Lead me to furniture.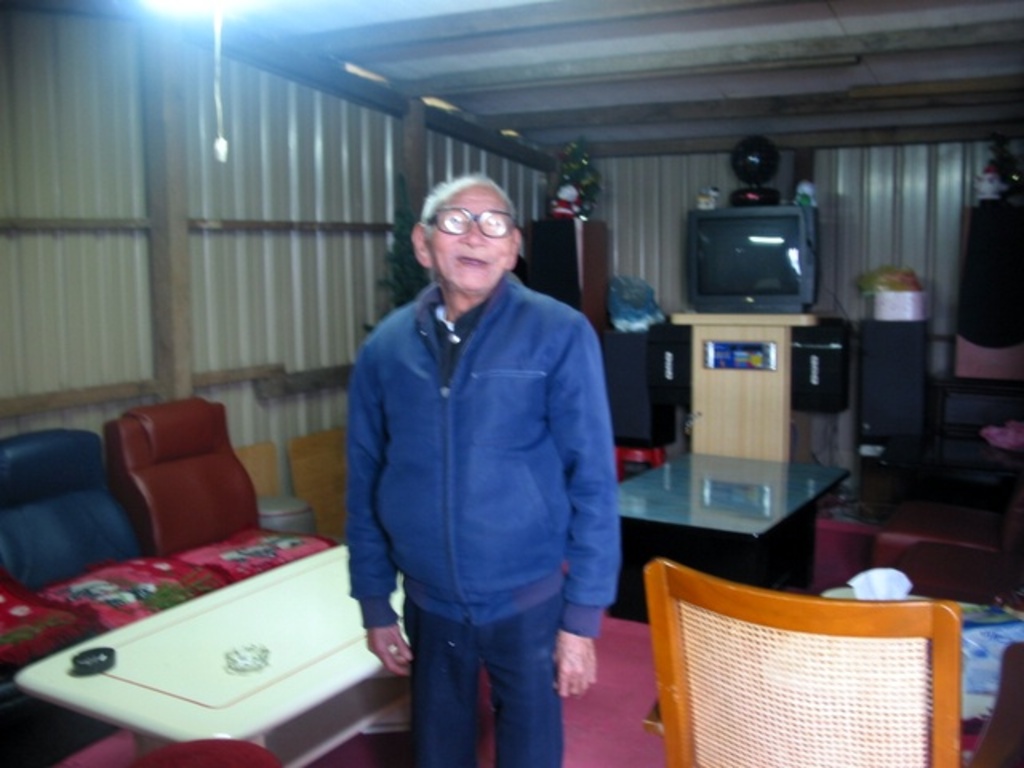
Lead to (left=640, top=549, right=965, bottom=766).
